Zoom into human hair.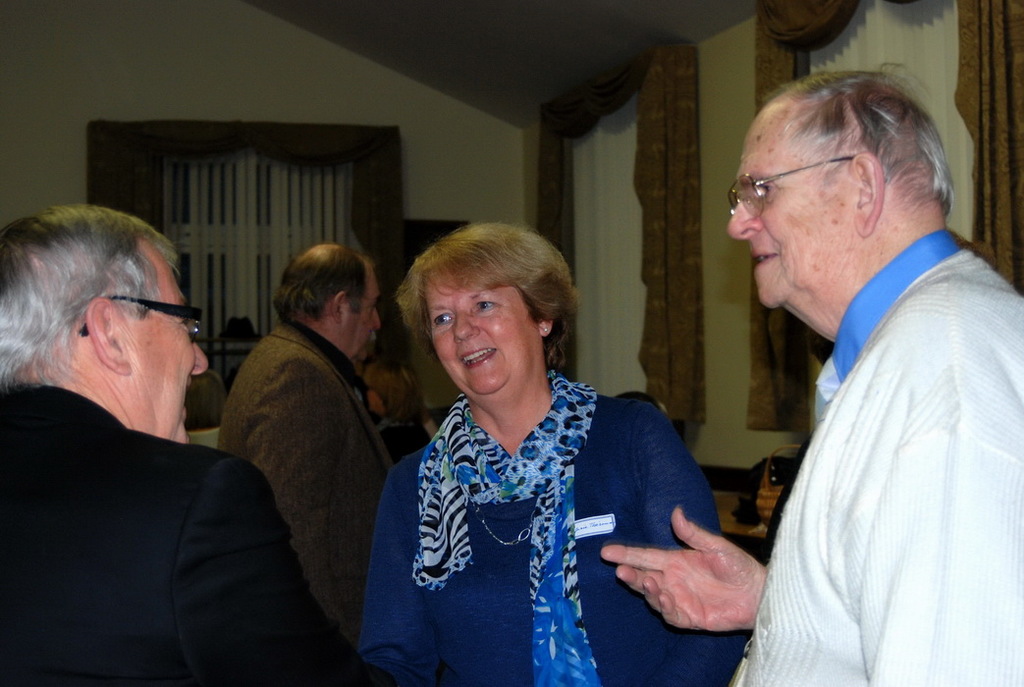
Zoom target: Rect(364, 359, 432, 423).
